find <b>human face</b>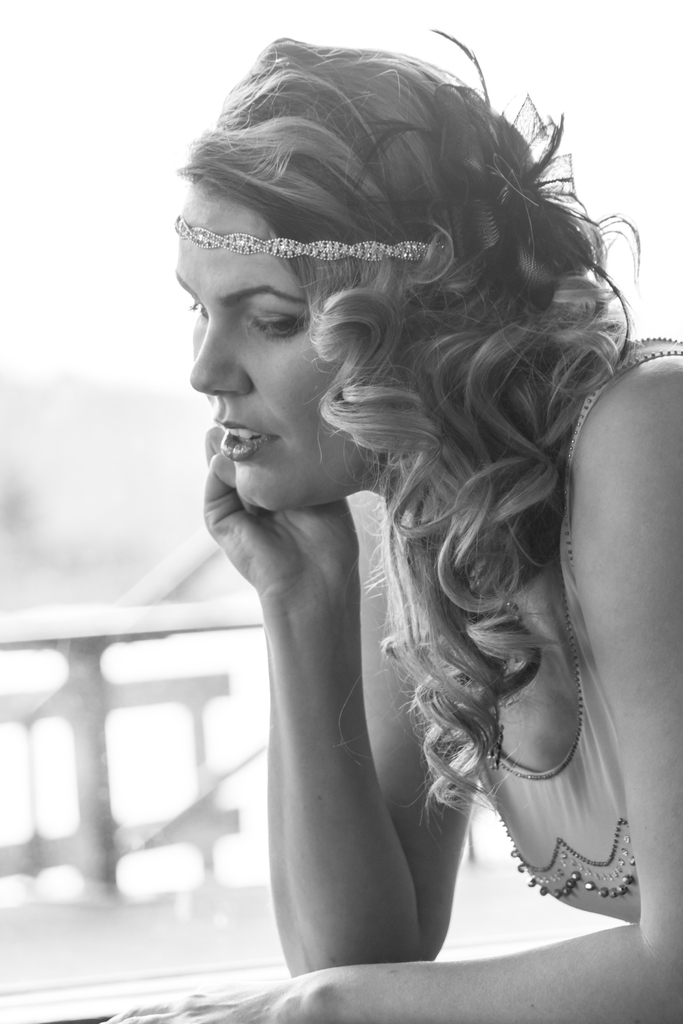
bbox=[177, 173, 393, 500]
